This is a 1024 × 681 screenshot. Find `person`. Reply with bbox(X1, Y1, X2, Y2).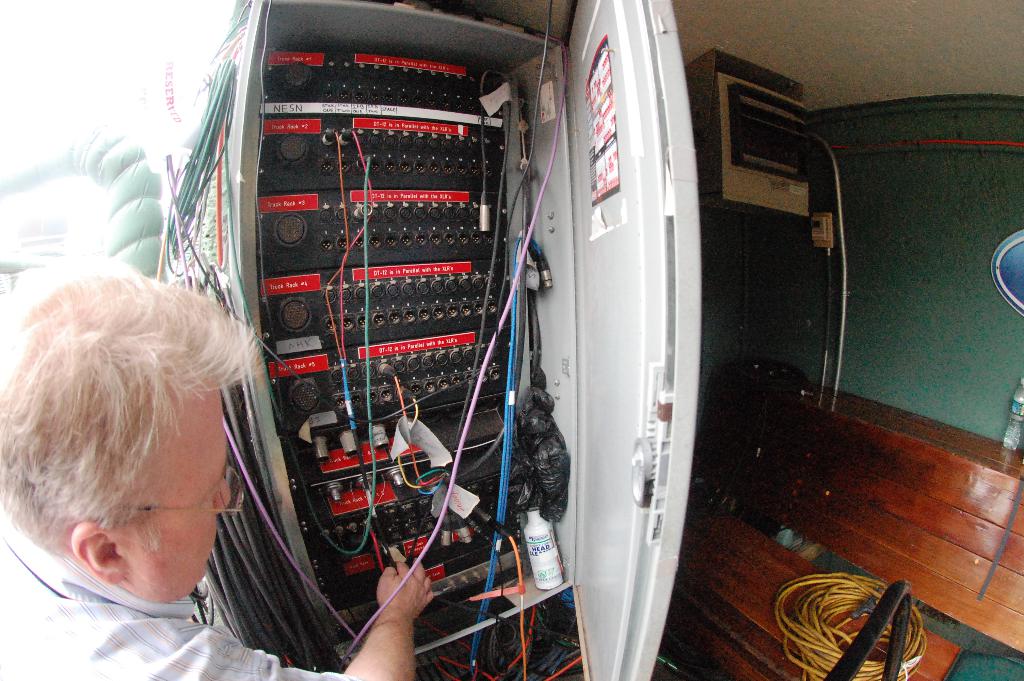
bbox(0, 252, 438, 680).
